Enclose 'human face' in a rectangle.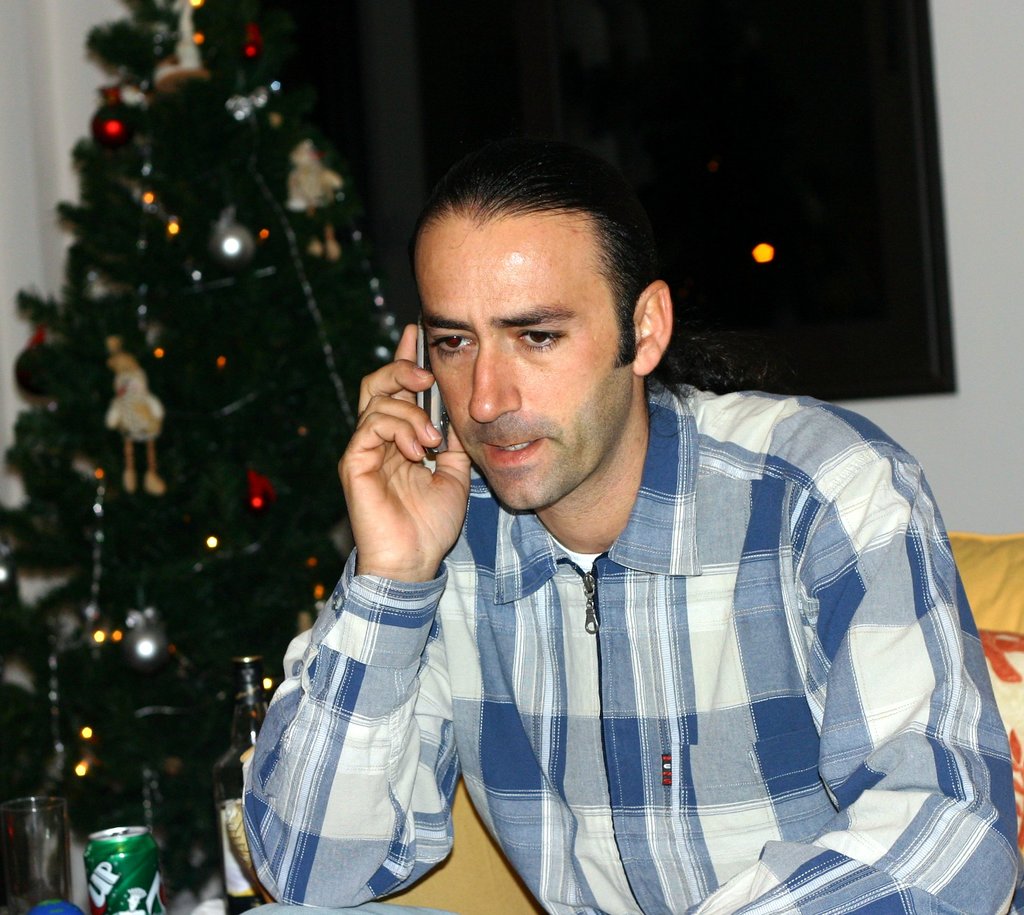
(x1=422, y1=218, x2=628, y2=515).
